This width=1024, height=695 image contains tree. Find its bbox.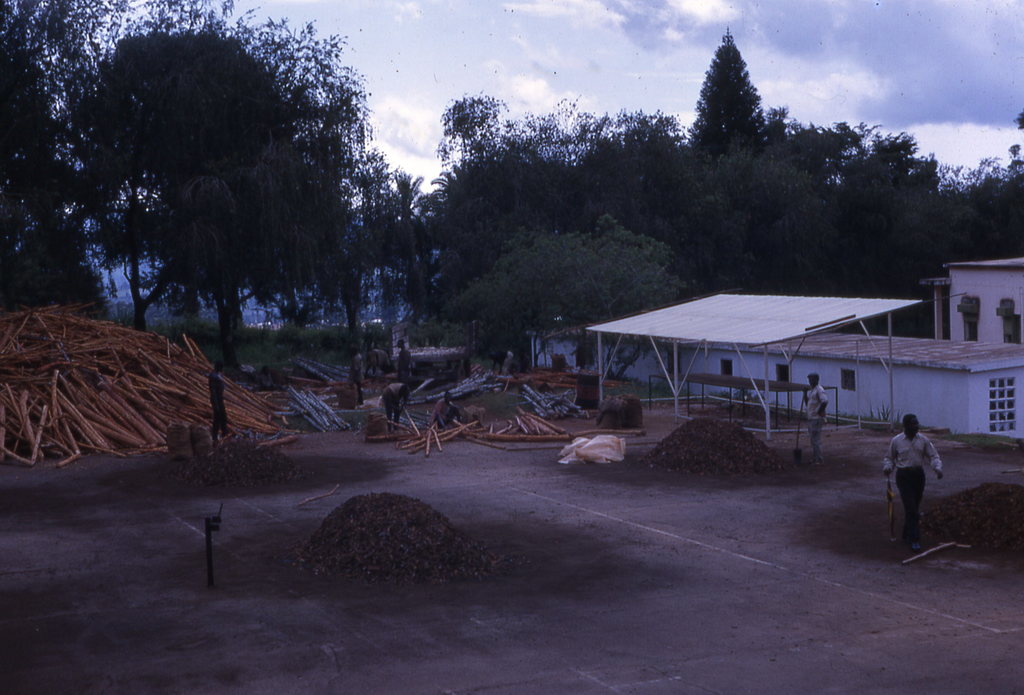
874,131,925,227.
